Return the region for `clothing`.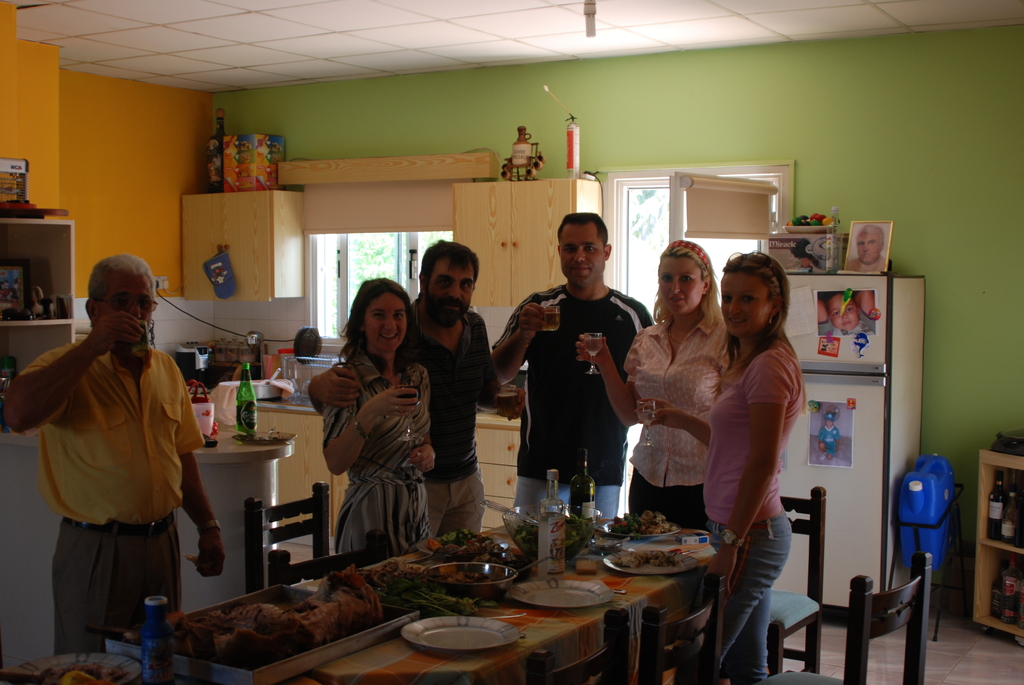
(680, 329, 793, 677).
